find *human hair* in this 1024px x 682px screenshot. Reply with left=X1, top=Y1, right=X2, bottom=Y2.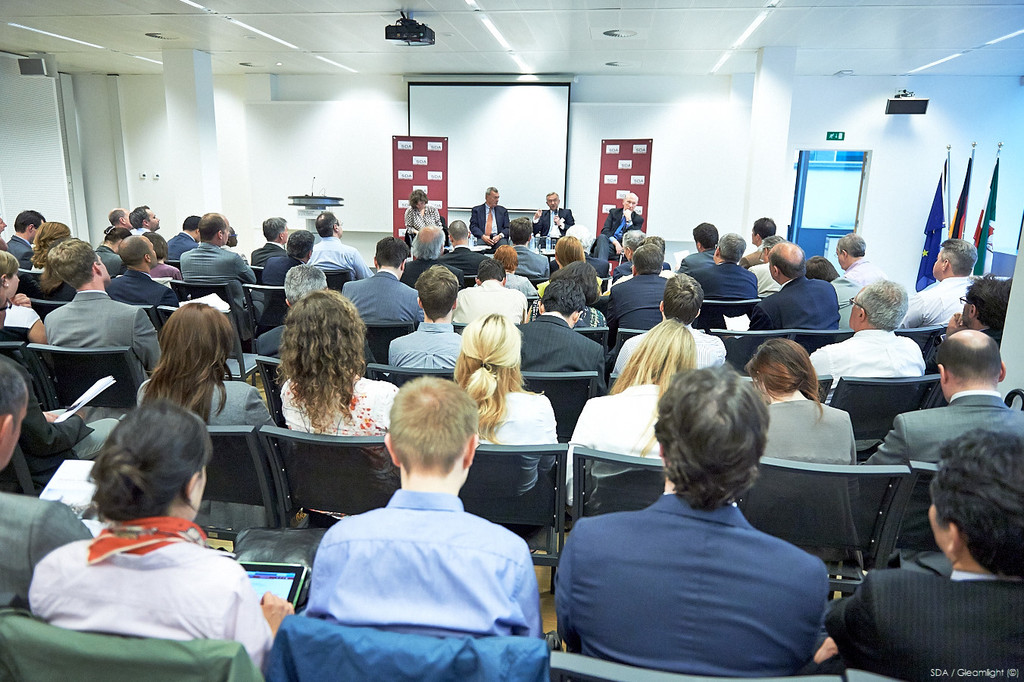
left=107, top=203, right=126, bottom=226.
